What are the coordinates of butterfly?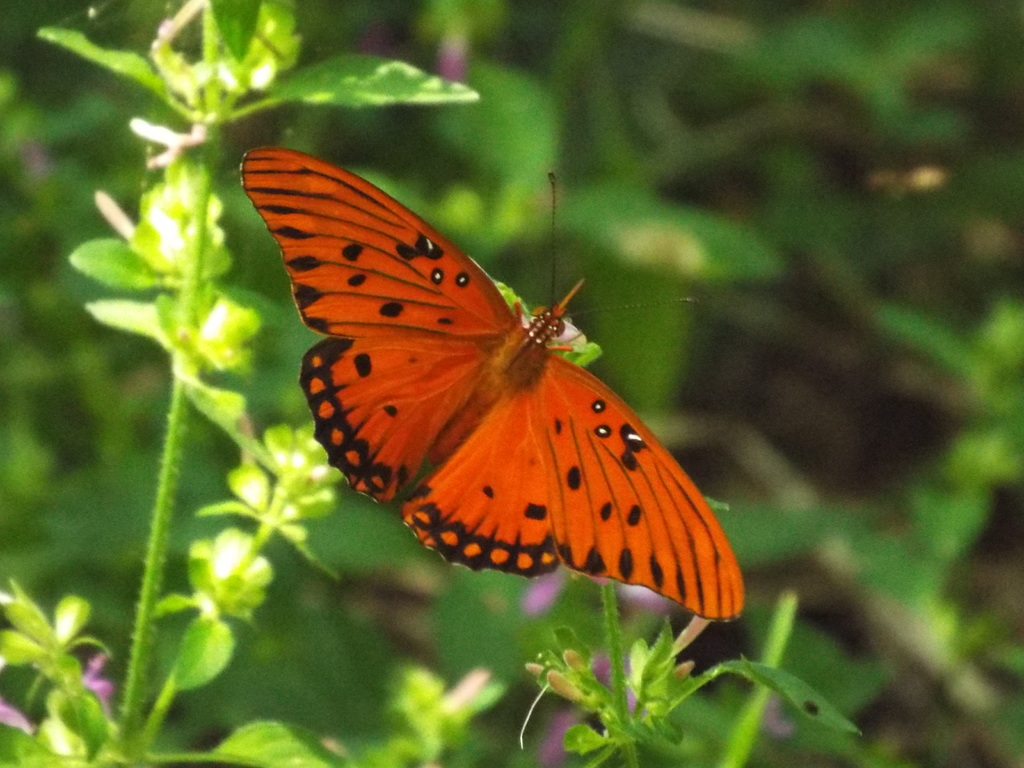
[245,151,711,643].
